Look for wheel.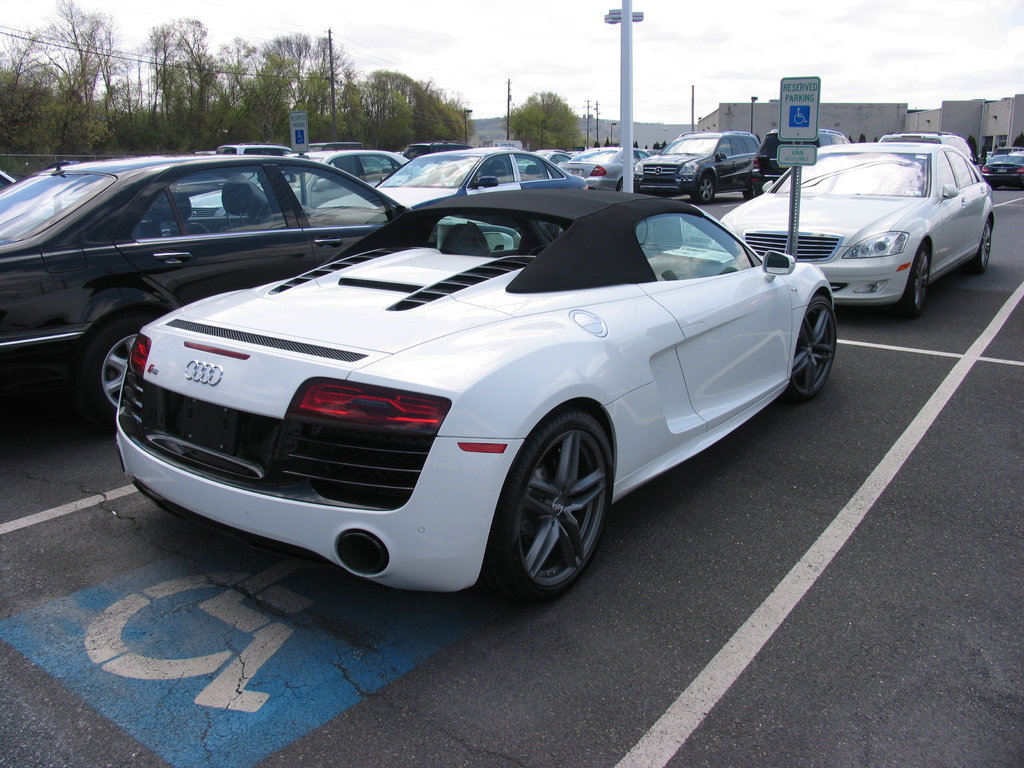
Found: locate(742, 189, 754, 200).
